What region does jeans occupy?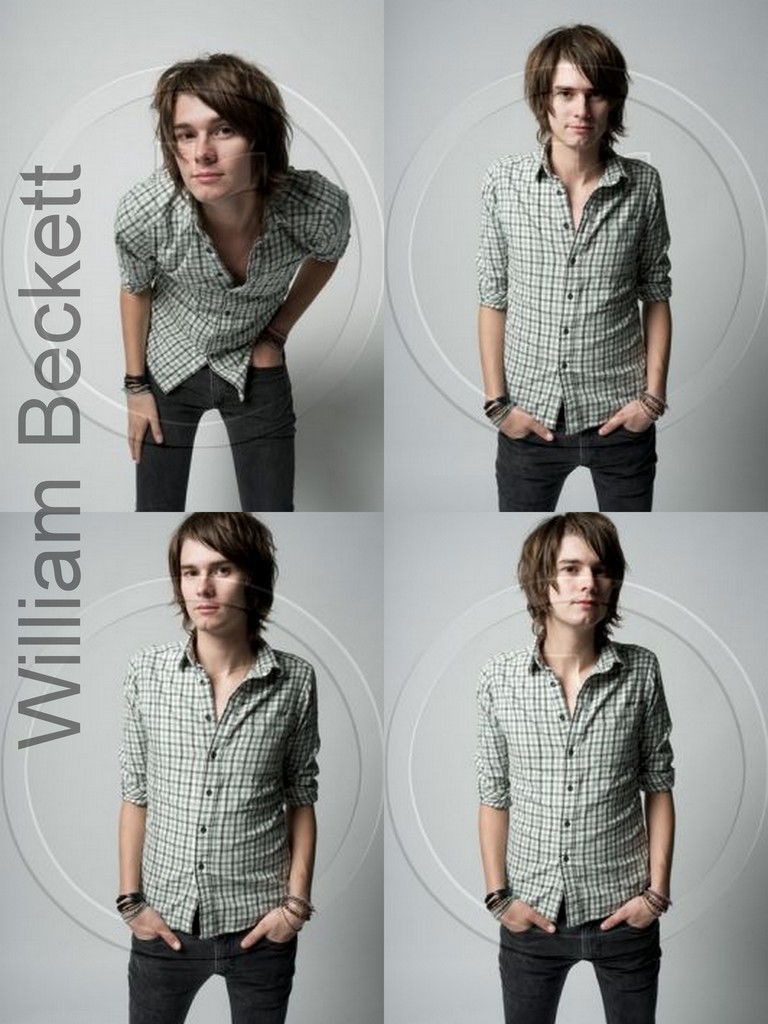
(x1=499, y1=910, x2=660, y2=1020).
